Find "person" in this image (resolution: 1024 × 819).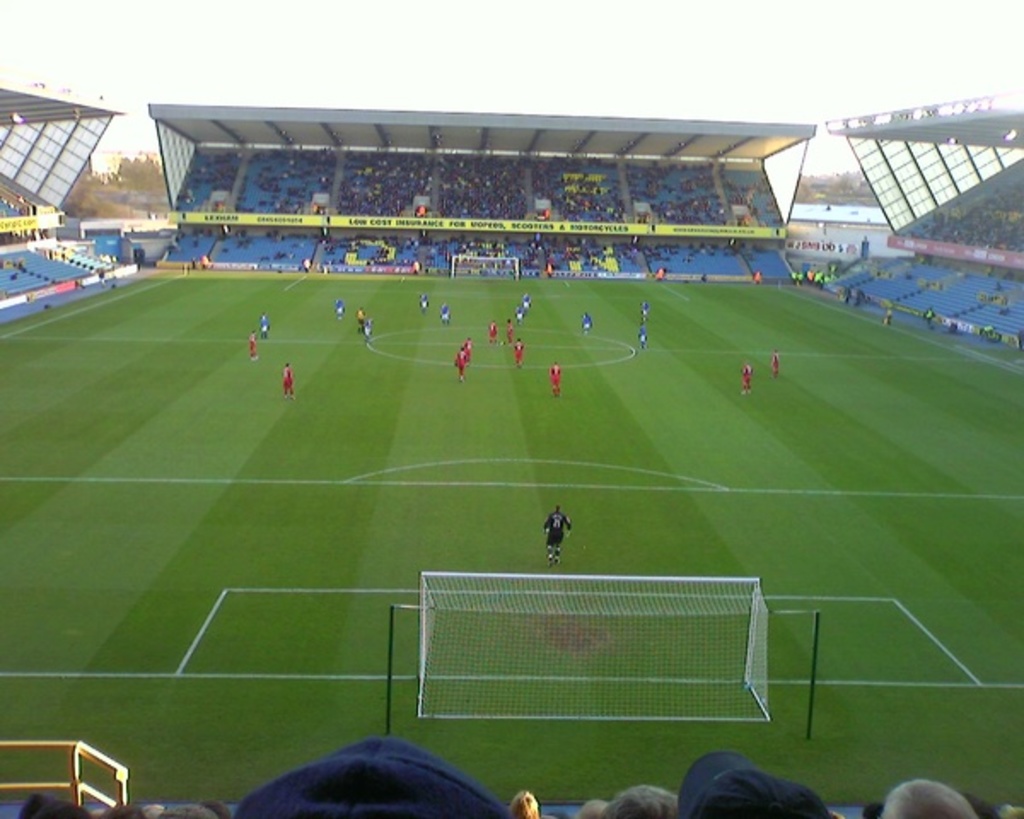
261:312:266:336.
